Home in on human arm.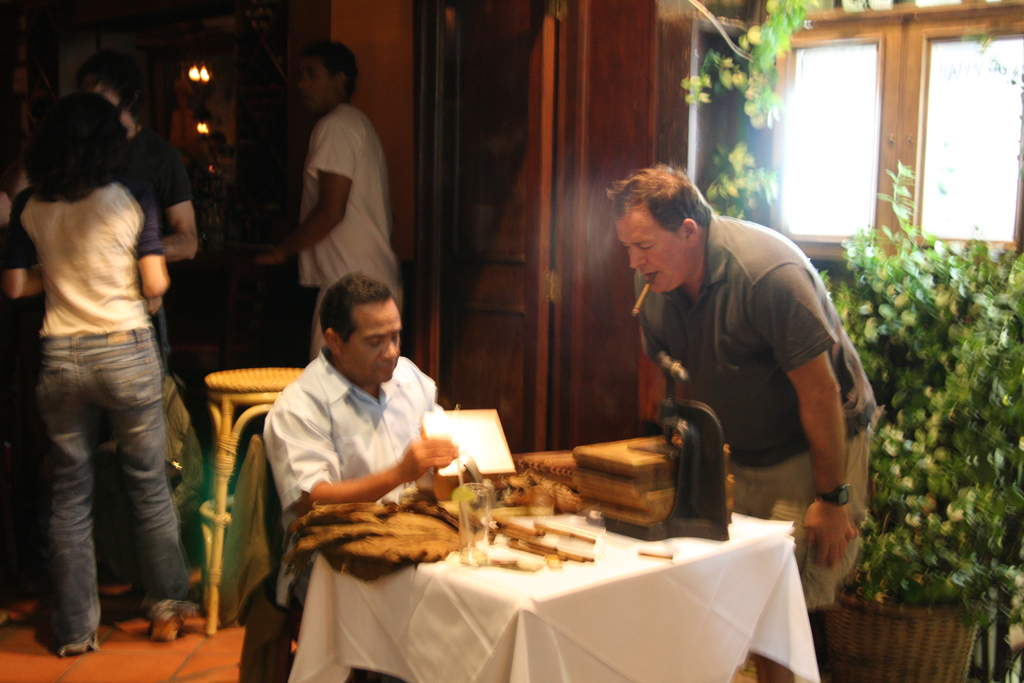
Homed in at (left=0, top=201, right=54, bottom=295).
